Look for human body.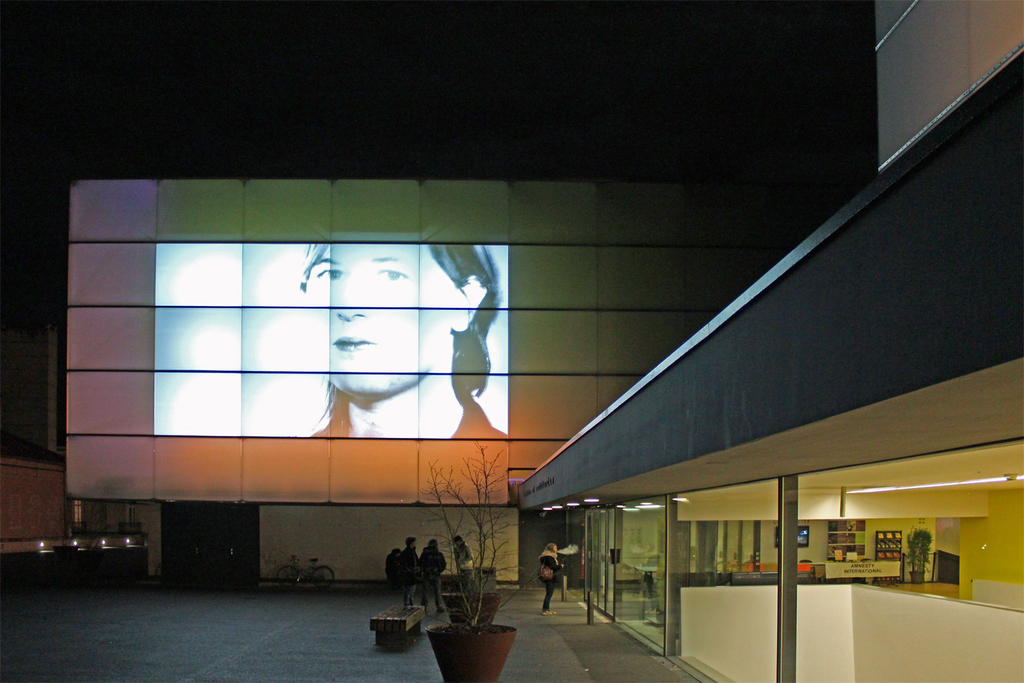
Found: [x1=394, y1=537, x2=418, y2=612].
